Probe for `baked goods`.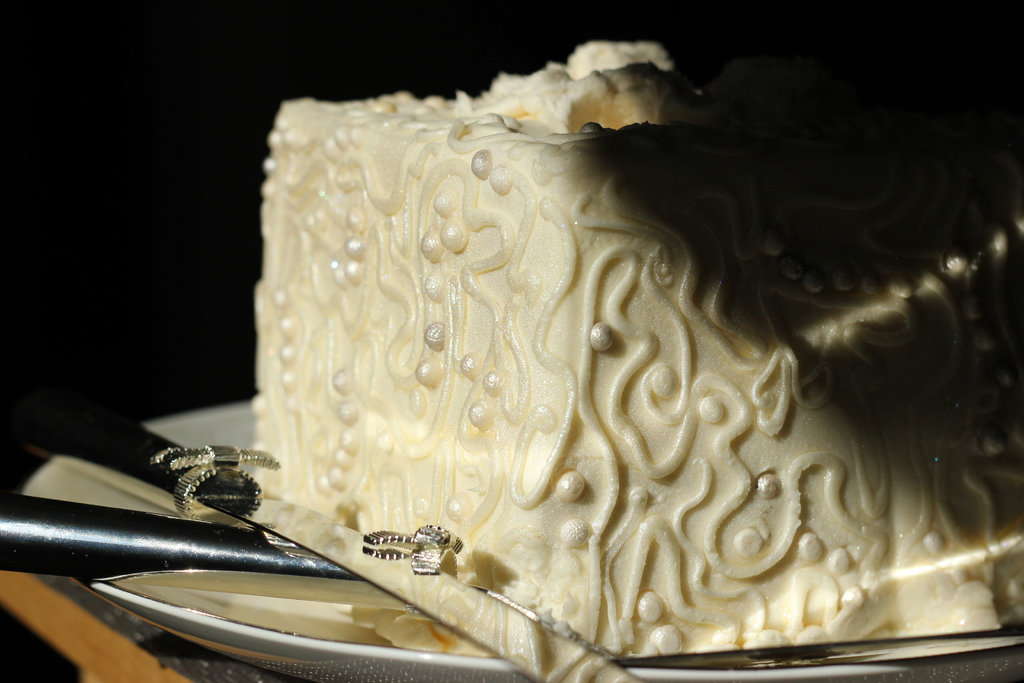
Probe result: 248/37/1023/666.
